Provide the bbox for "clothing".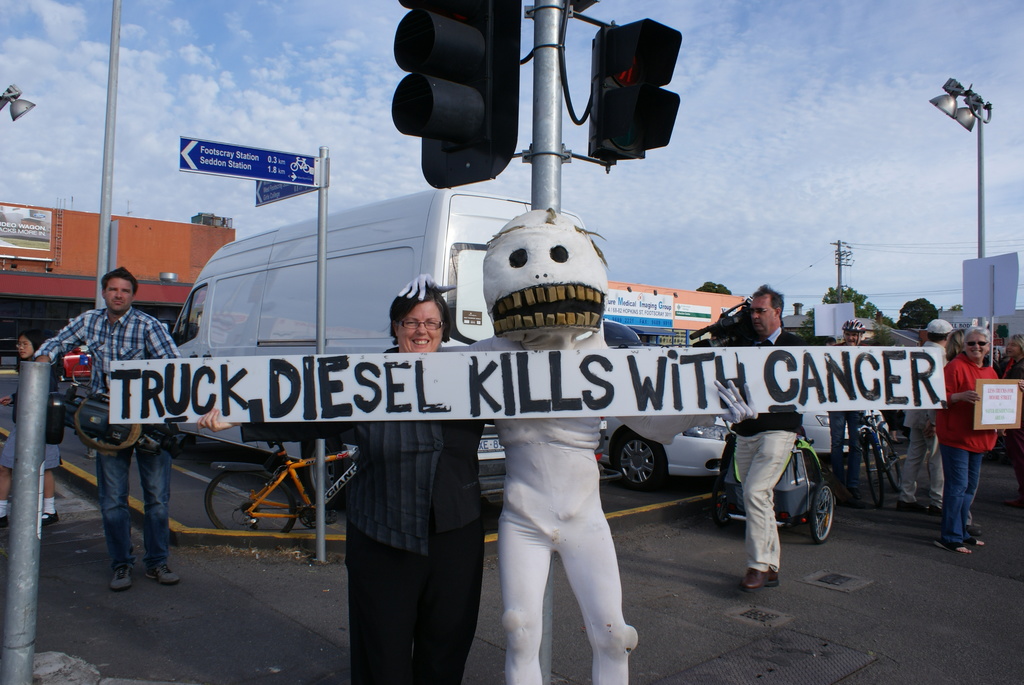
bbox(728, 320, 810, 563).
